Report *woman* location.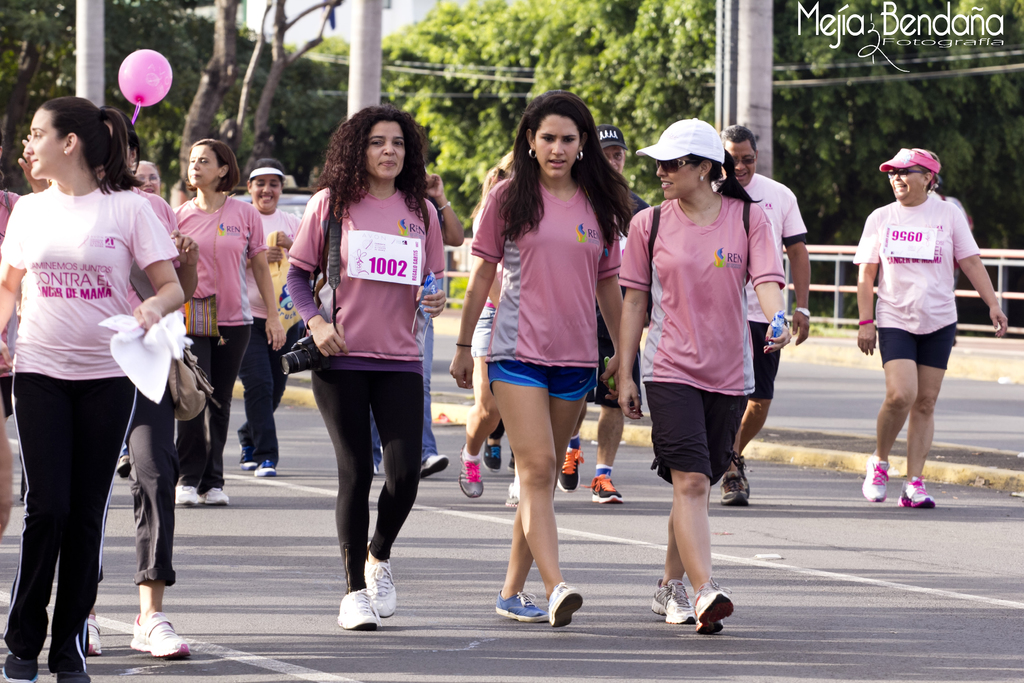
Report: [154,135,290,510].
